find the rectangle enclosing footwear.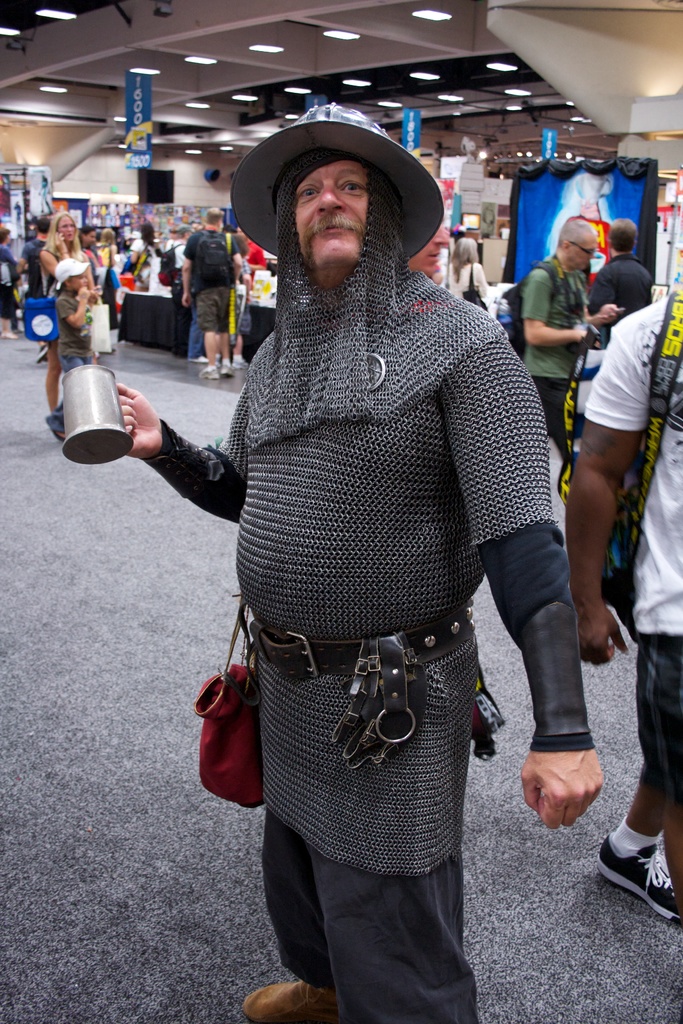
region(602, 831, 679, 913).
